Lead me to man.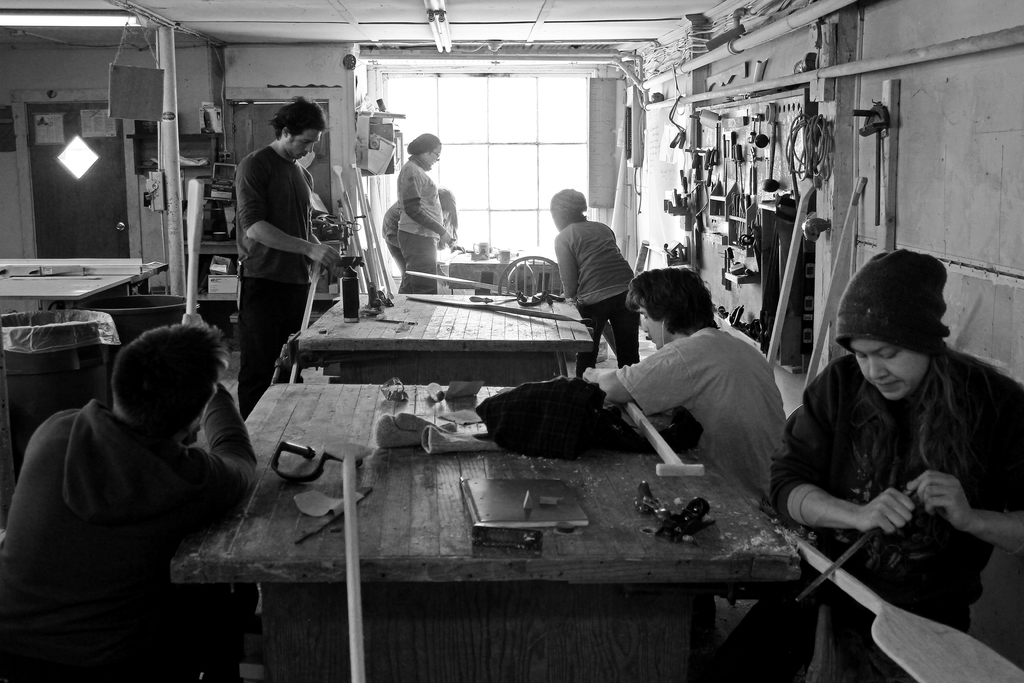
Lead to crop(586, 265, 799, 502).
